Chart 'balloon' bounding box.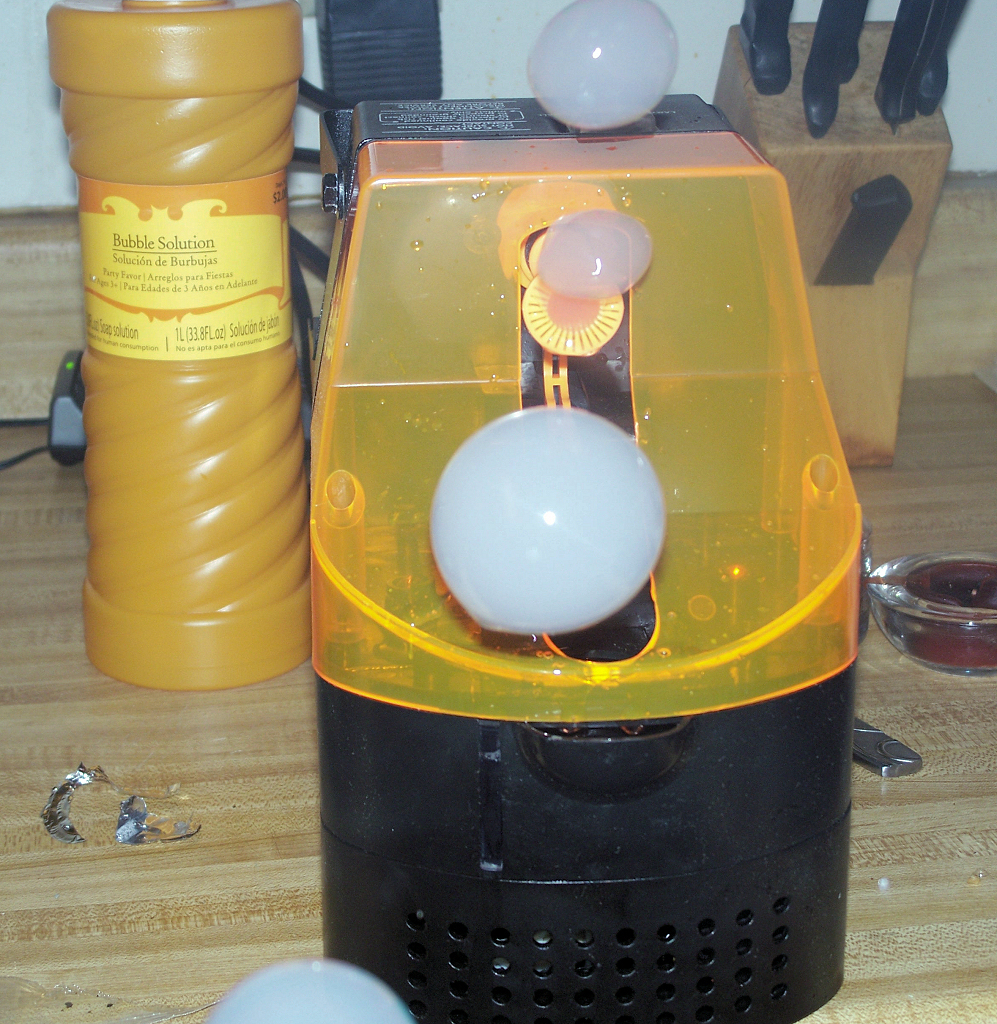
Charted: region(524, 0, 677, 134).
